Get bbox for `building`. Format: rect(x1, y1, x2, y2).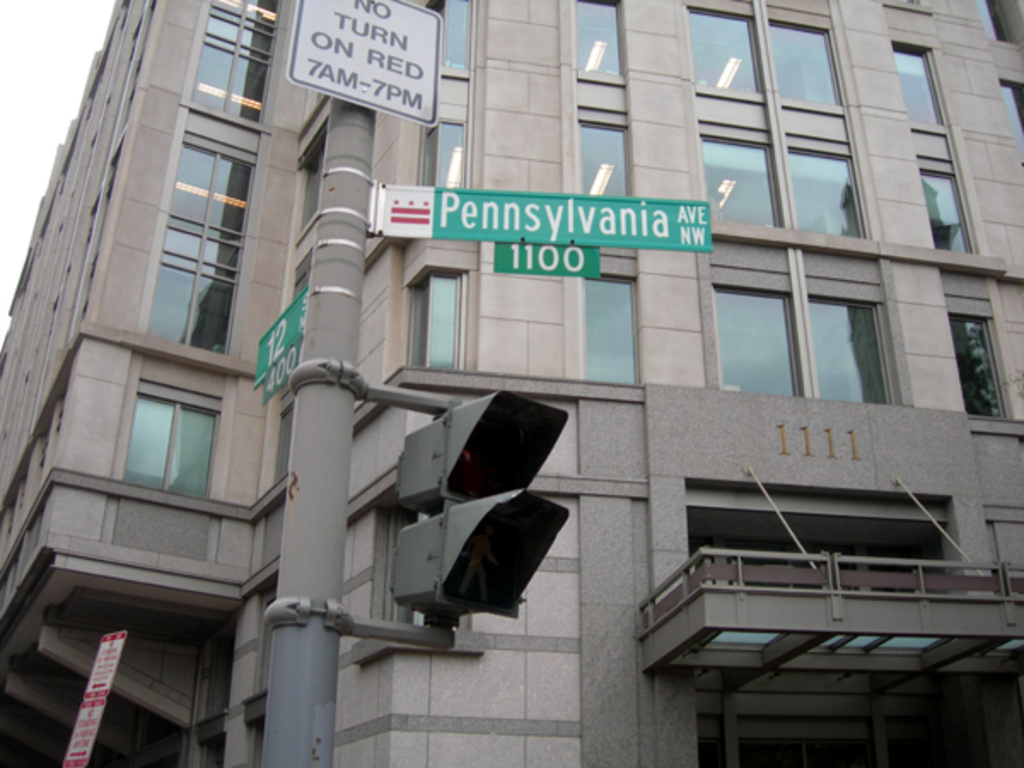
rect(0, 2, 1022, 766).
